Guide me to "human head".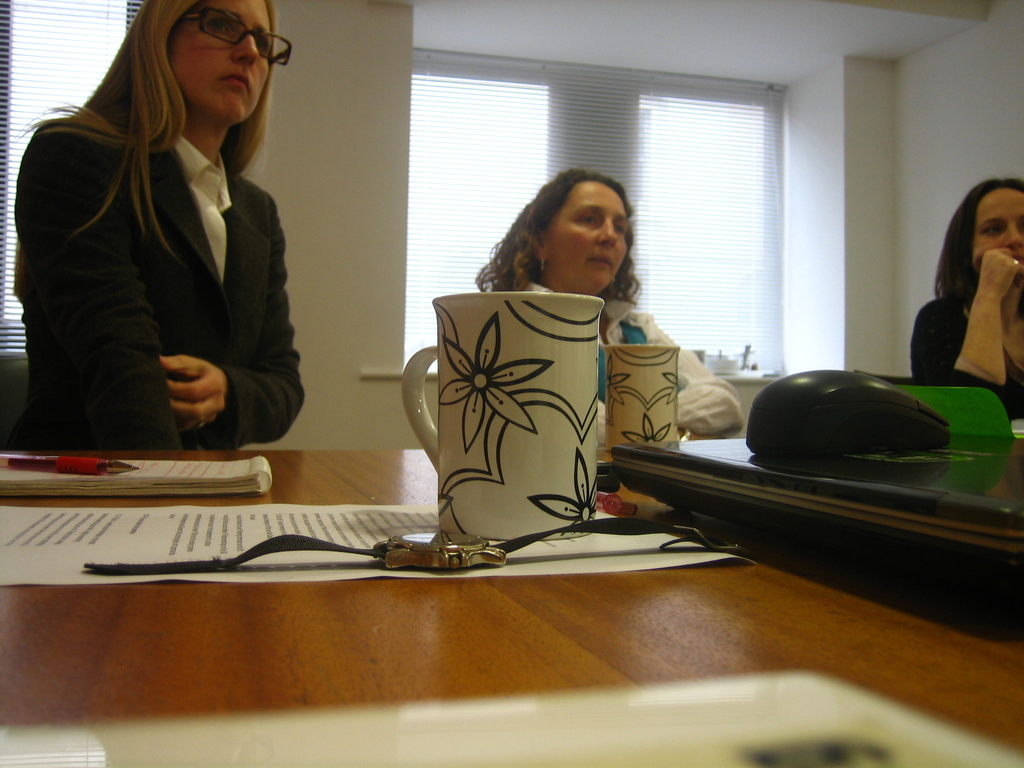
Guidance: crop(513, 165, 639, 273).
